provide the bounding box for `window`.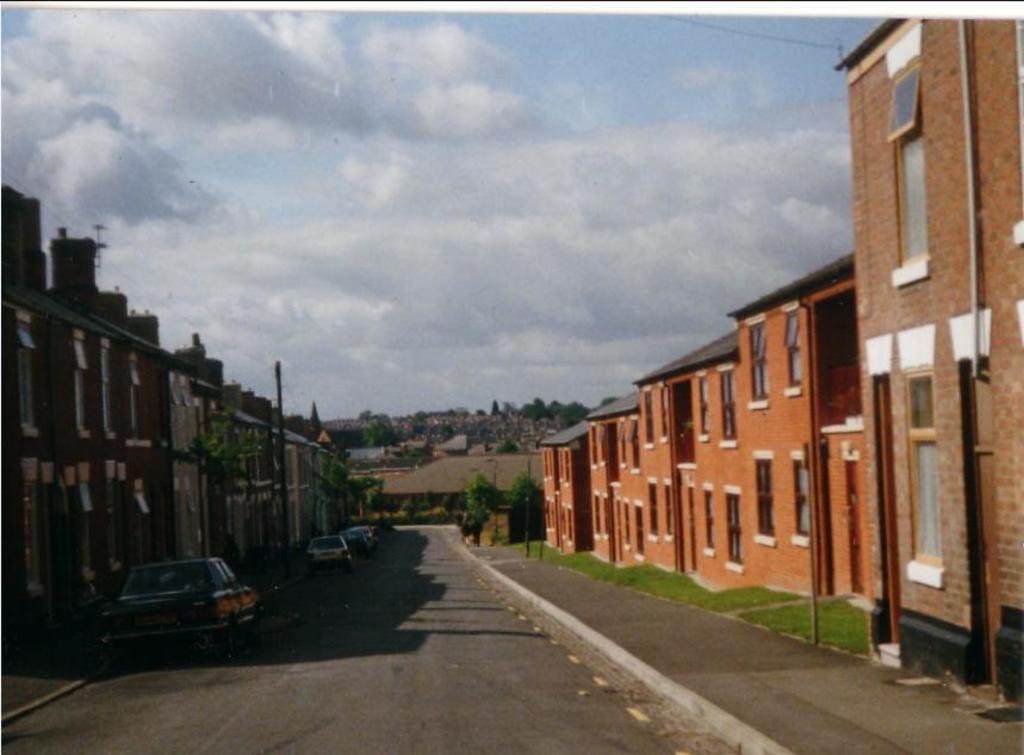
select_region(782, 312, 802, 395).
